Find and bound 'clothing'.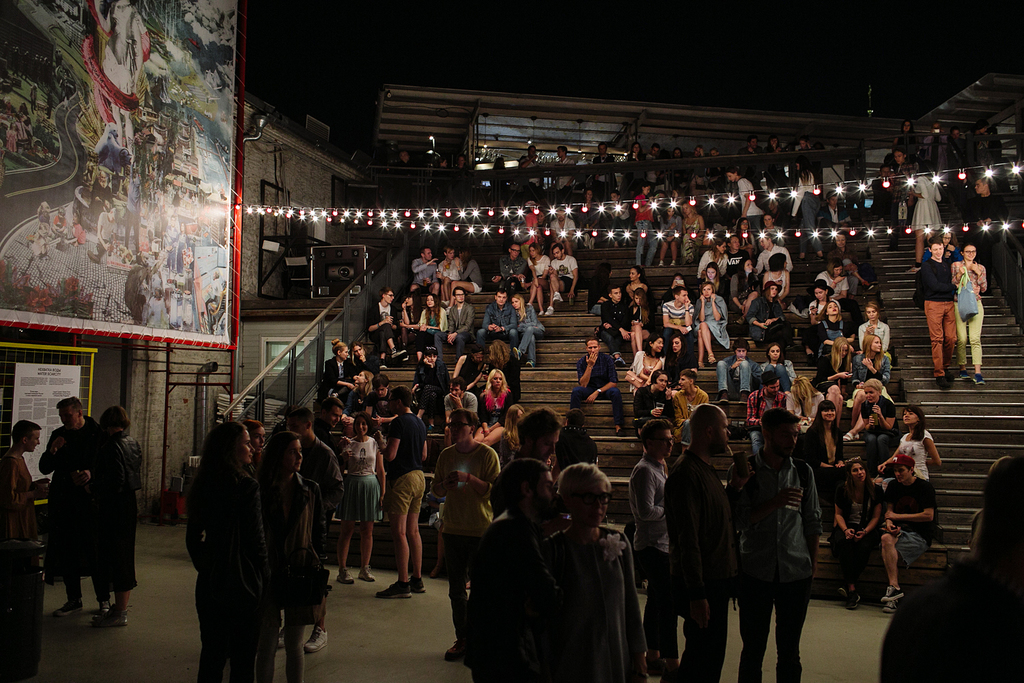
Bound: x1=892, y1=128, x2=924, y2=171.
